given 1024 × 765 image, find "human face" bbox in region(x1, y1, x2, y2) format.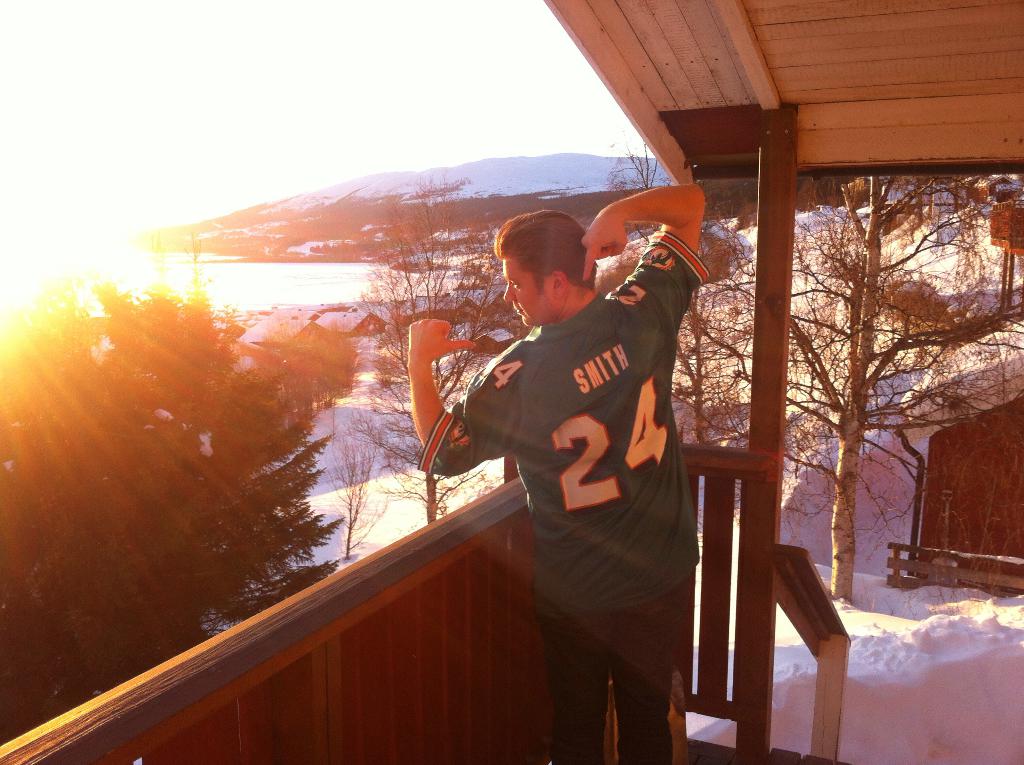
region(503, 259, 559, 322).
